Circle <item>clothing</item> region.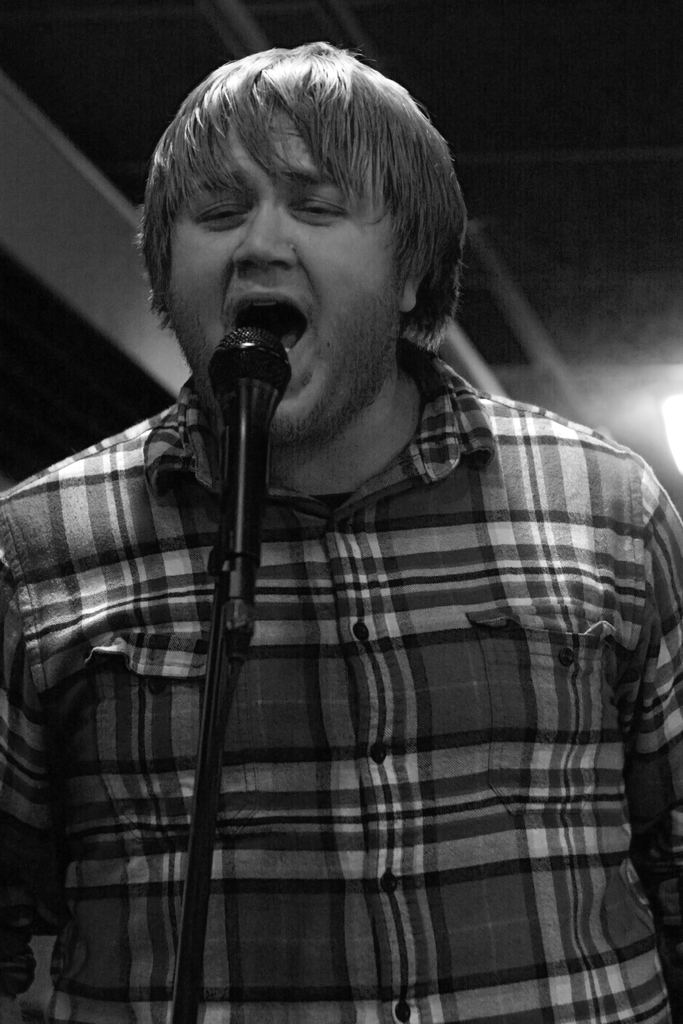
Region: [0,330,682,1023].
